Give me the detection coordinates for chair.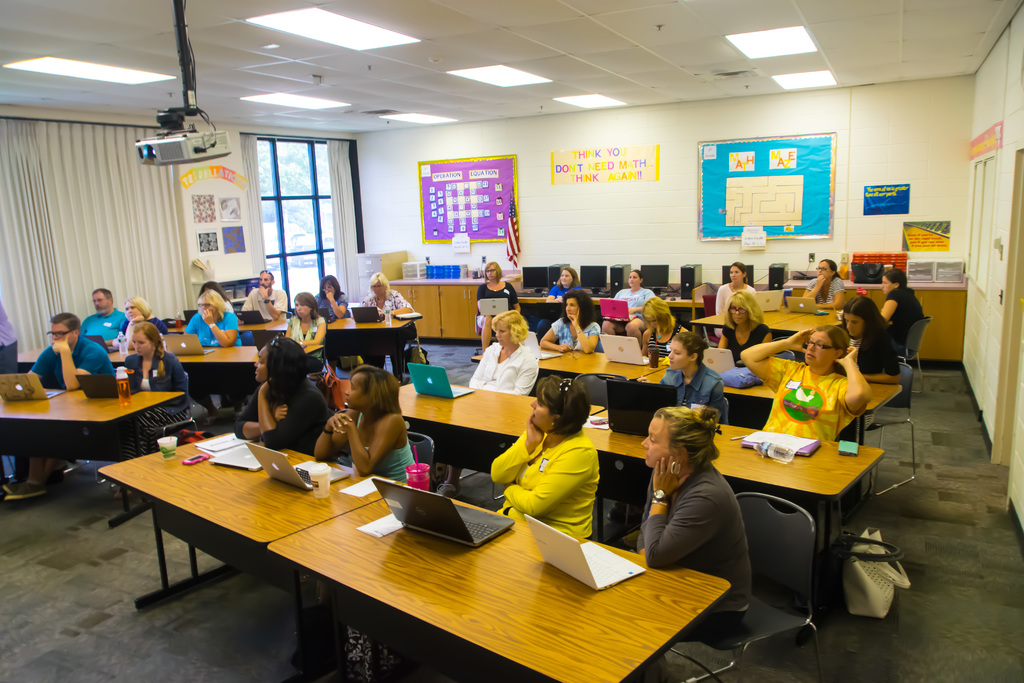
x1=406, y1=434, x2=437, y2=488.
